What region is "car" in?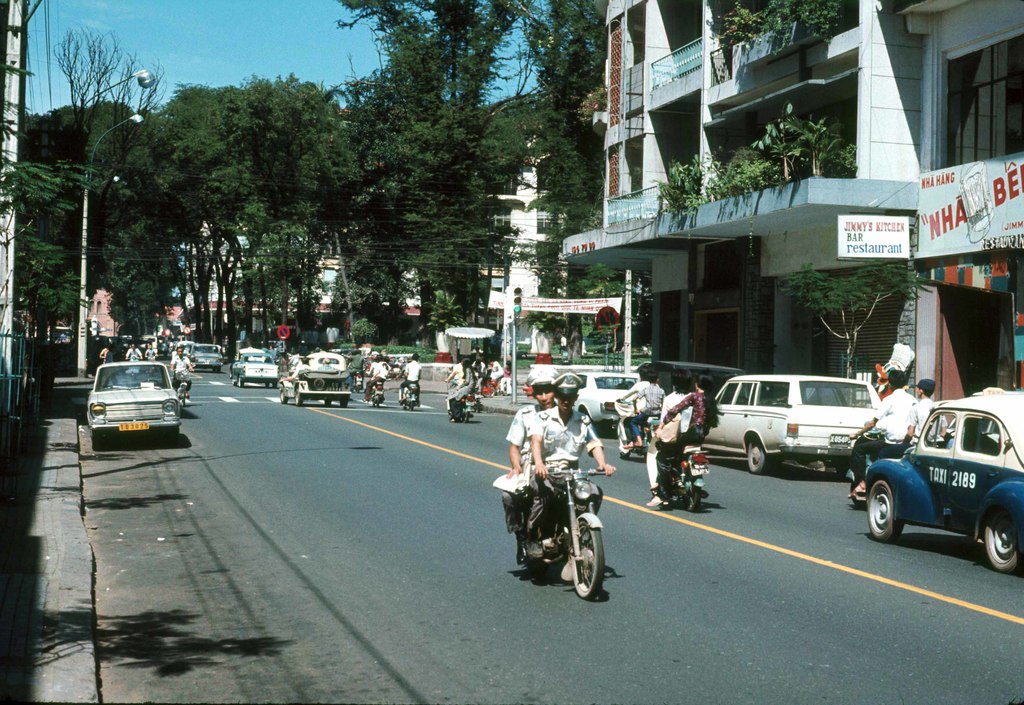
553, 373, 643, 435.
